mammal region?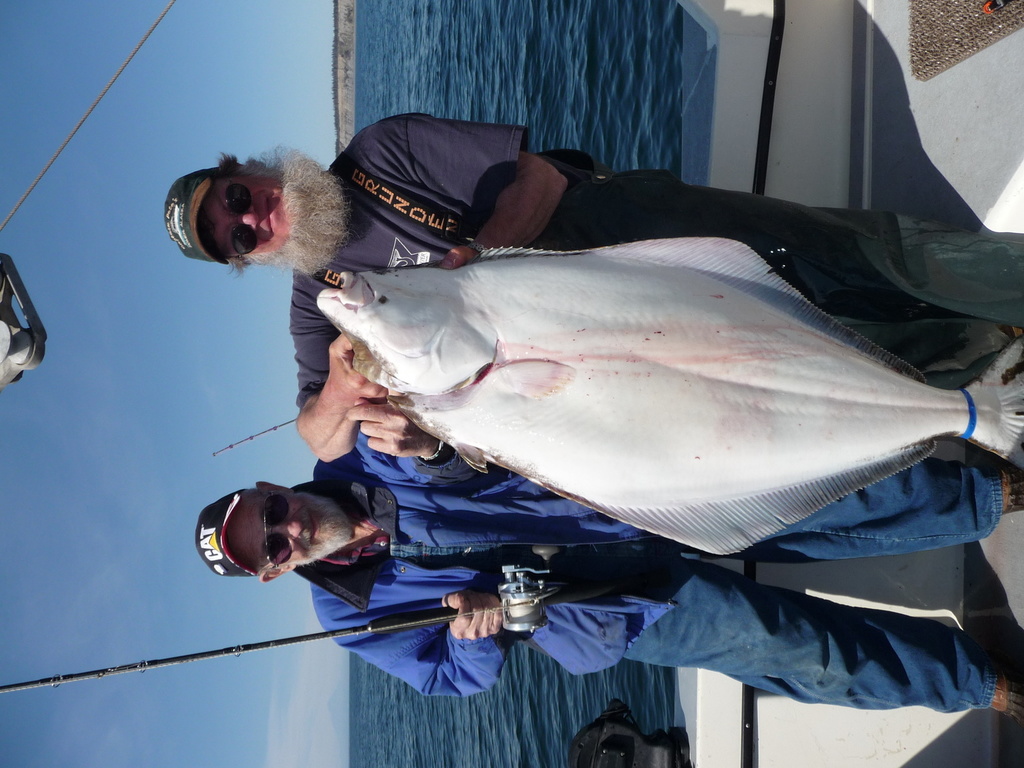
[left=190, top=399, right=1023, bottom=730]
